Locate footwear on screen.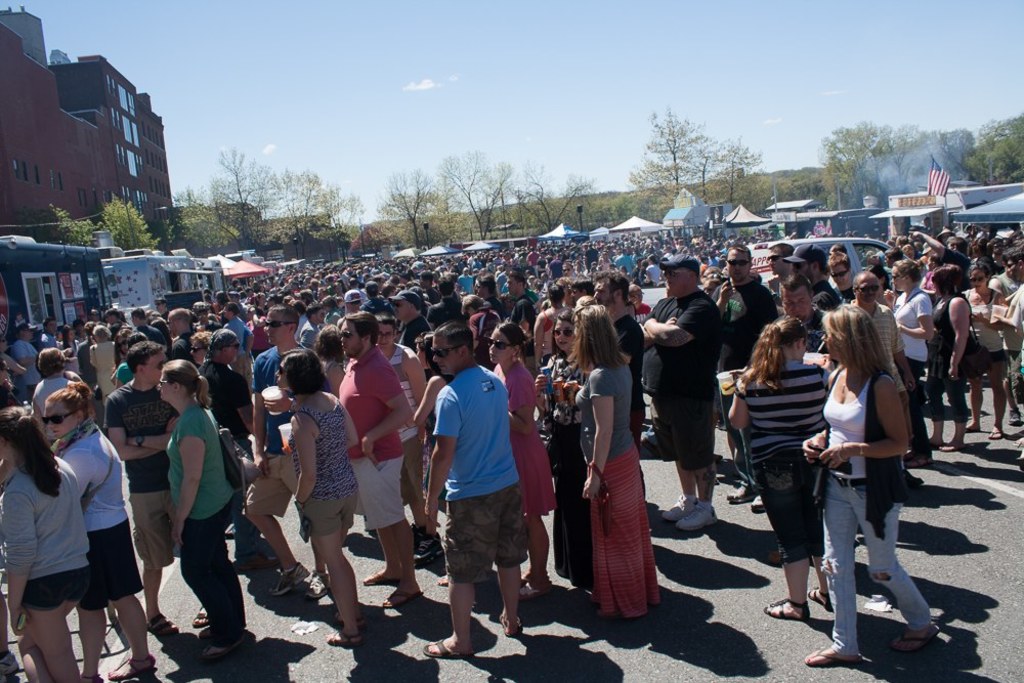
On screen at [662,492,697,523].
